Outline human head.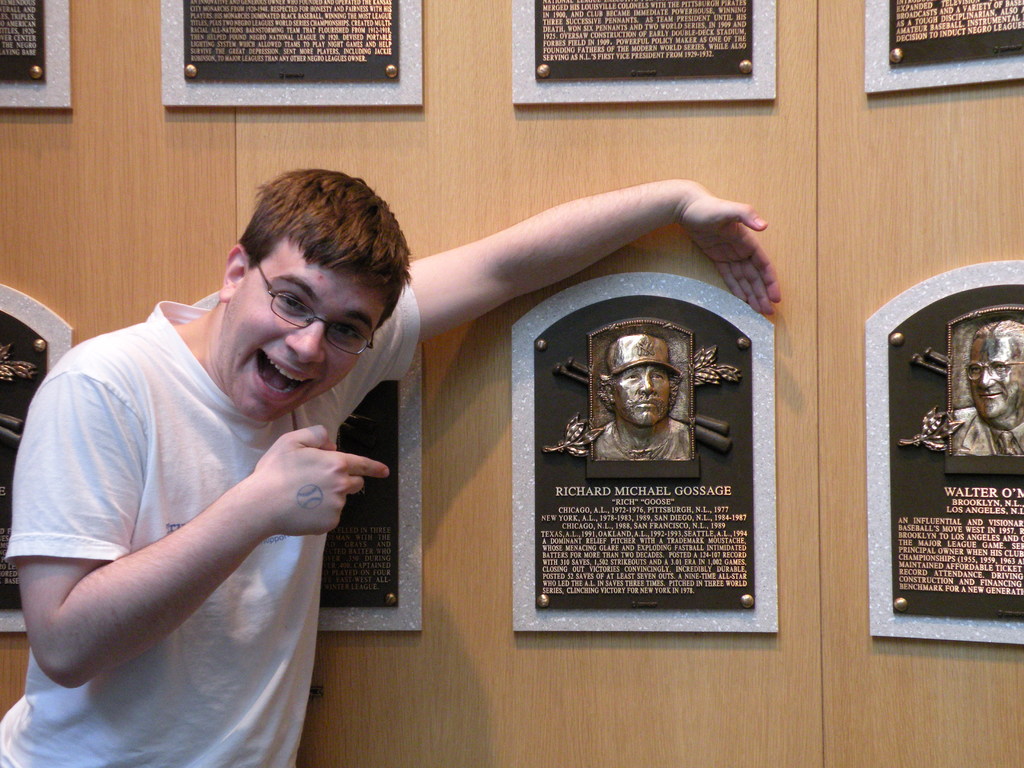
Outline: region(968, 316, 1023, 420).
